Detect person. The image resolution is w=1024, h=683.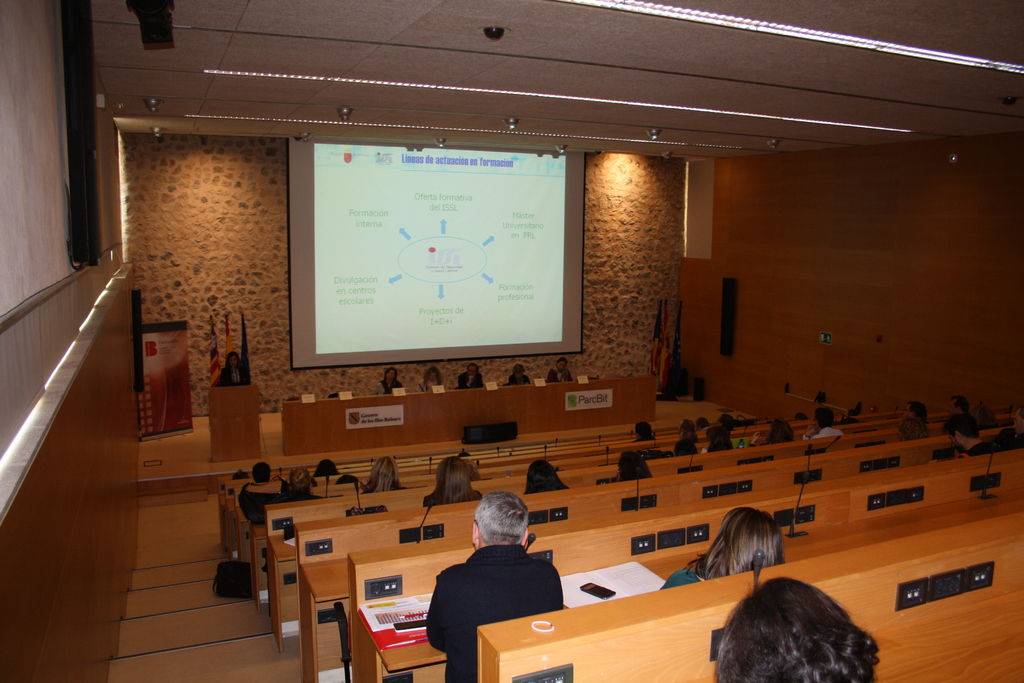
bbox(214, 352, 249, 392).
